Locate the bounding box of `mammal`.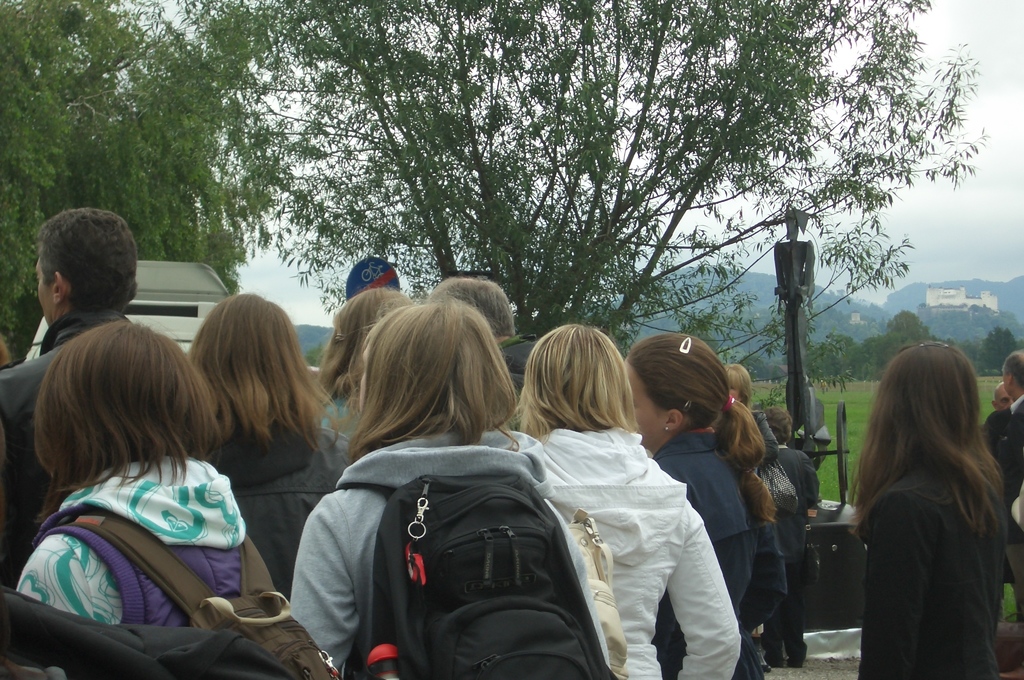
Bounding box: locate(839, 328, 1023, 676).
